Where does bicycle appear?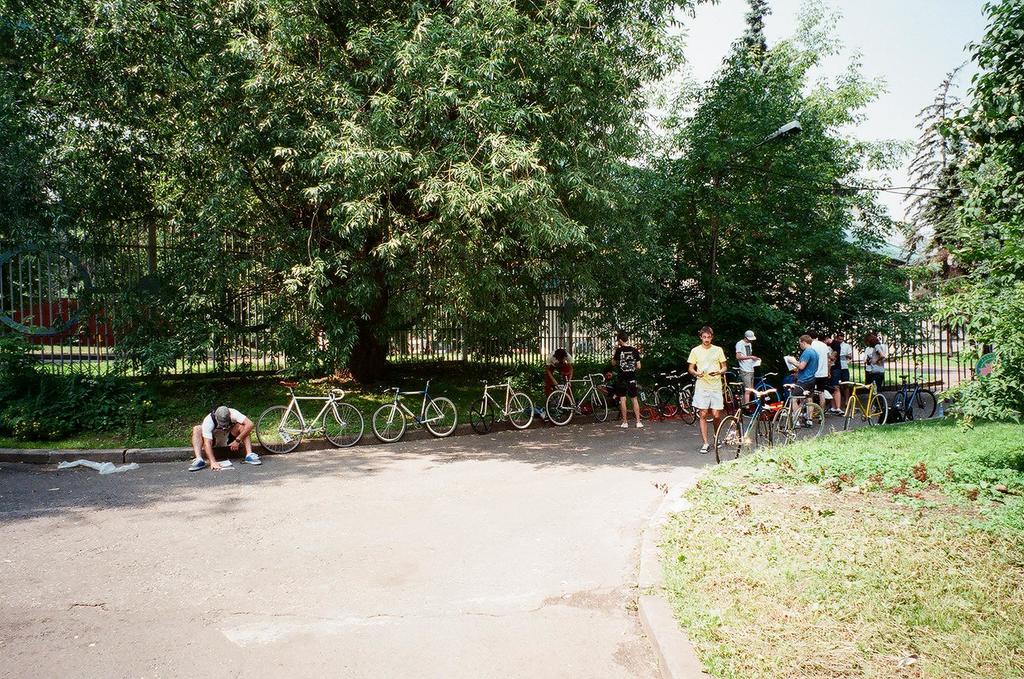
Appears at 257:380:364:462.
